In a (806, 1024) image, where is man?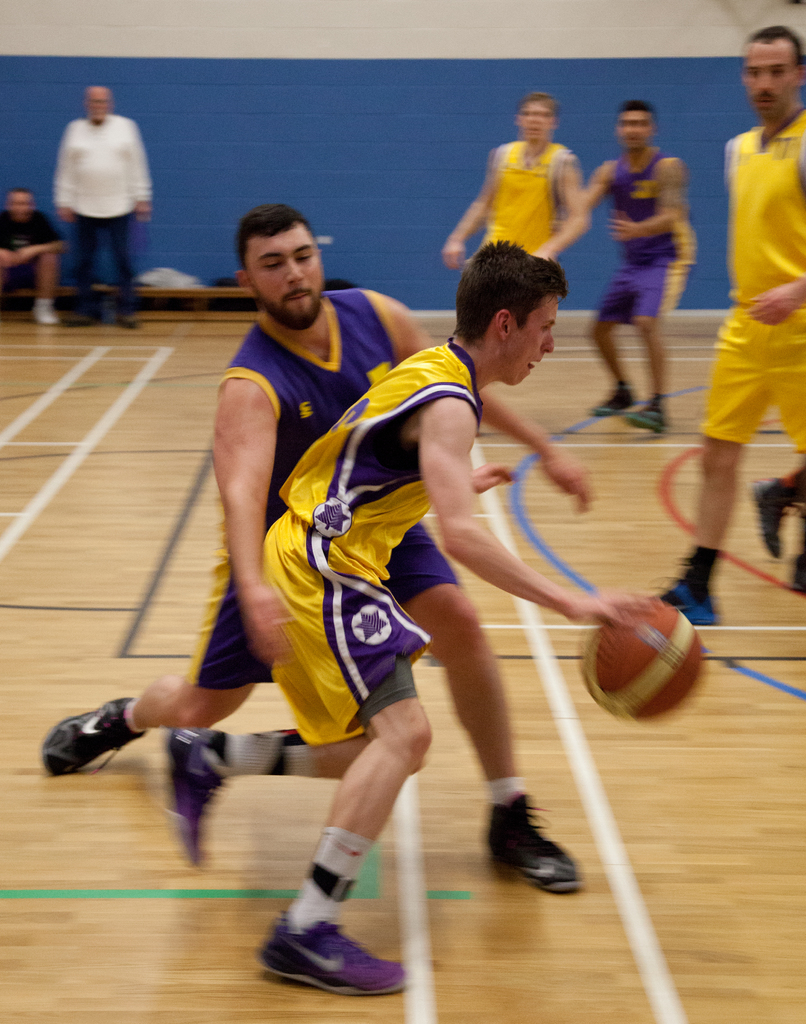
[38, 75, 163, 288].
